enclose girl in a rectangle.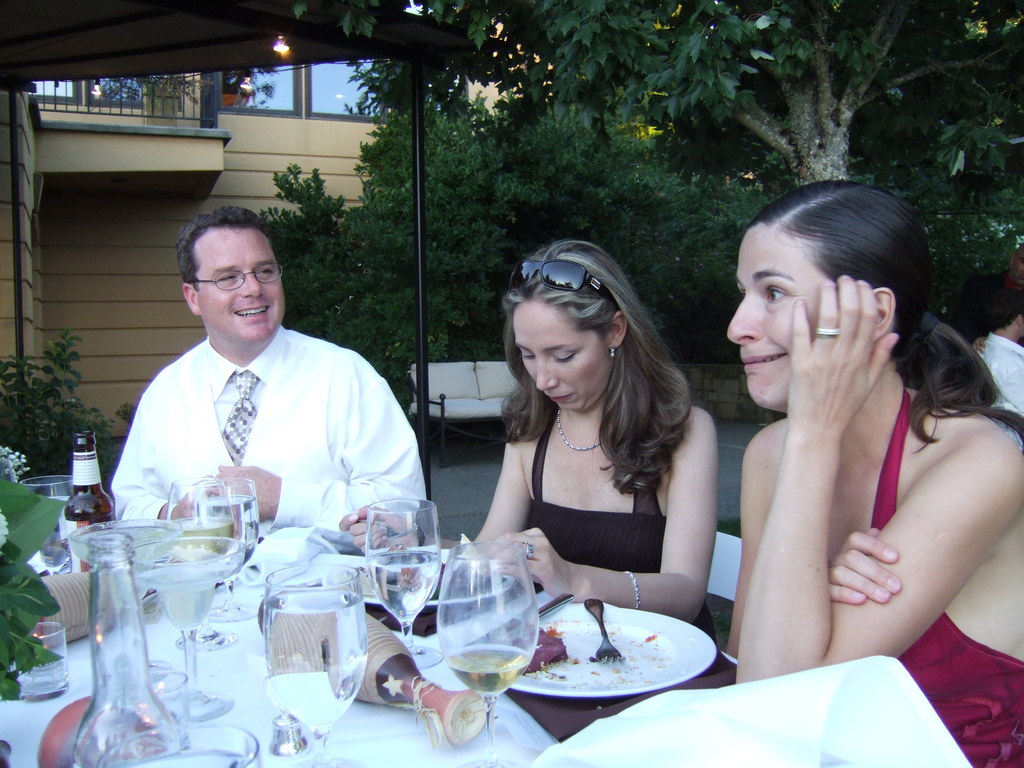
select_region(340, 236, 721, 625).
